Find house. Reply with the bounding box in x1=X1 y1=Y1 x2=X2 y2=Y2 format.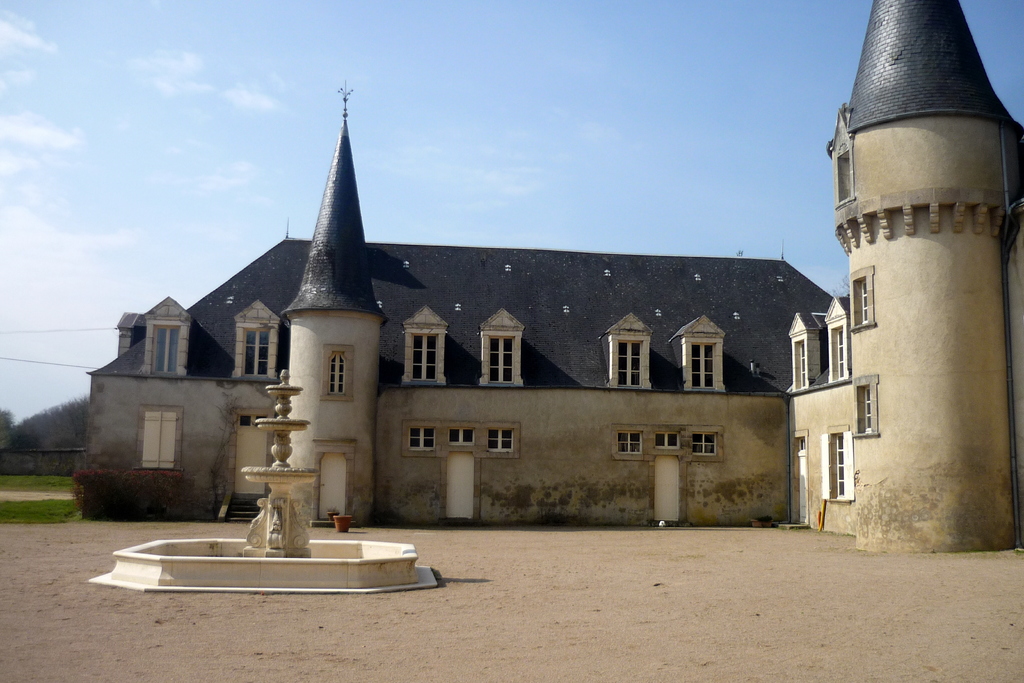
x1=76 y1=0 x2=1023 y2=550.
